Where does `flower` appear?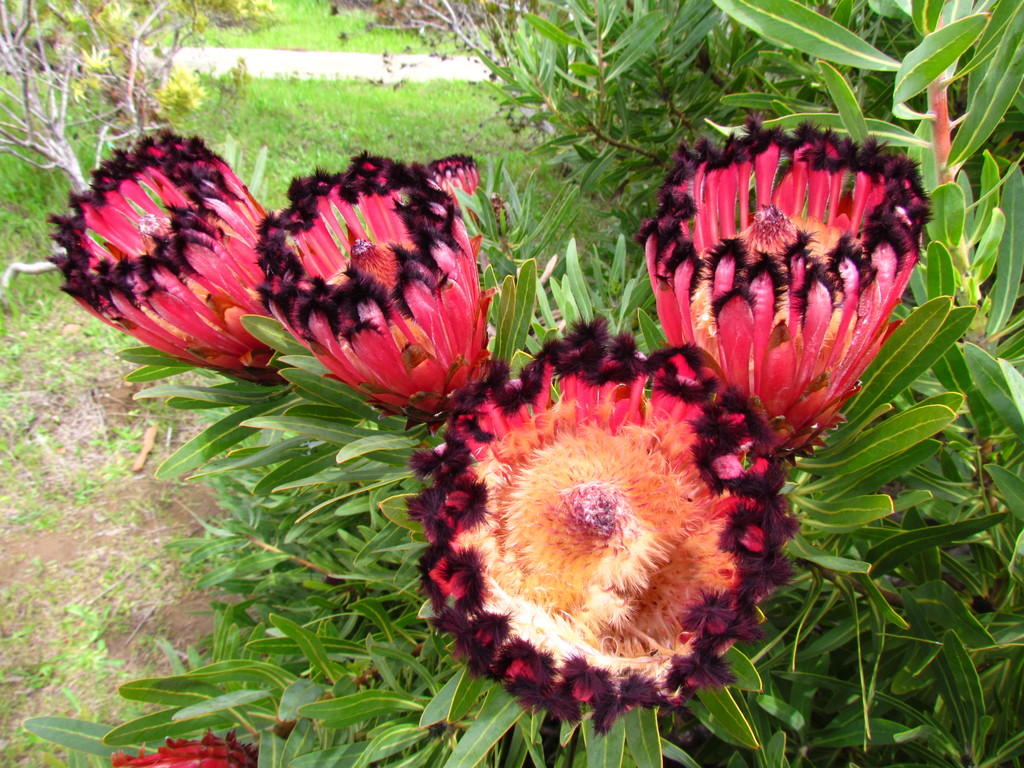
Appears at l=635, t=125, r=932, b=451.
